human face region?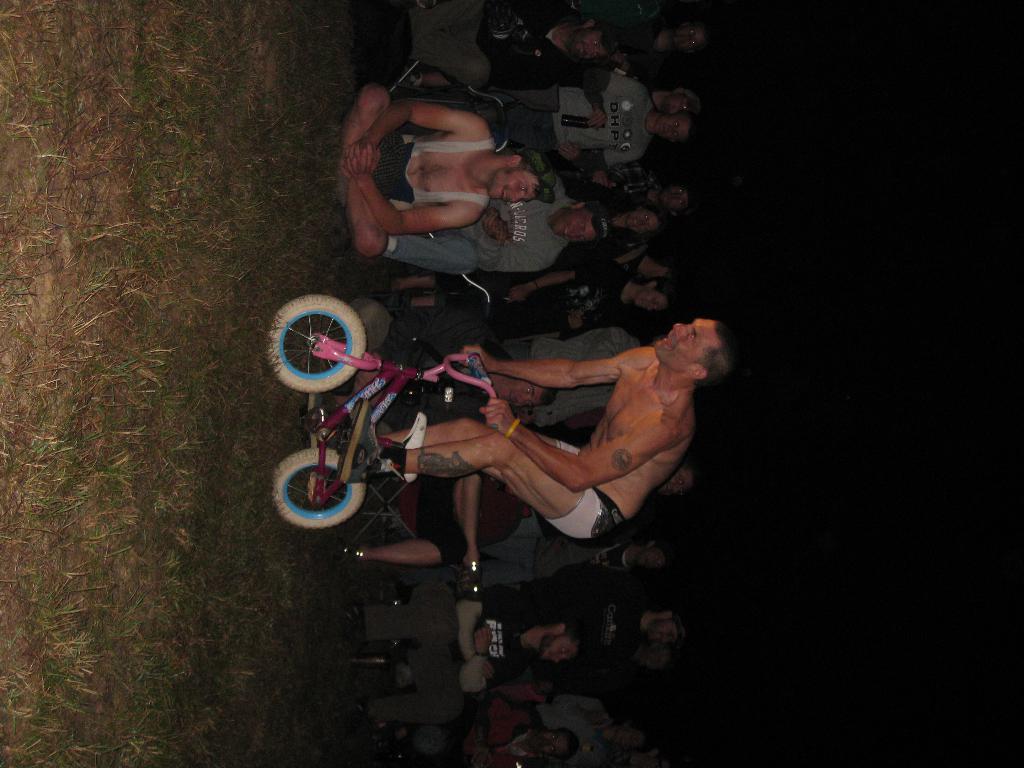
crop(612, 728, 645, 749)
